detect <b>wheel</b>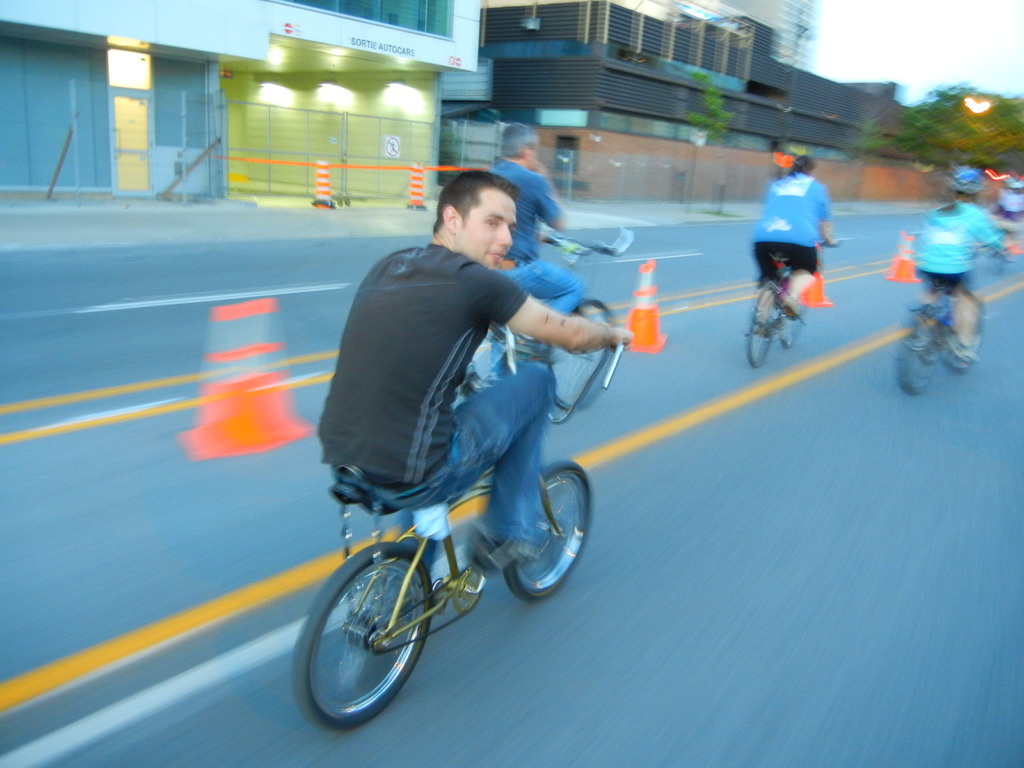
Rect(947, 295, 988, 371)
